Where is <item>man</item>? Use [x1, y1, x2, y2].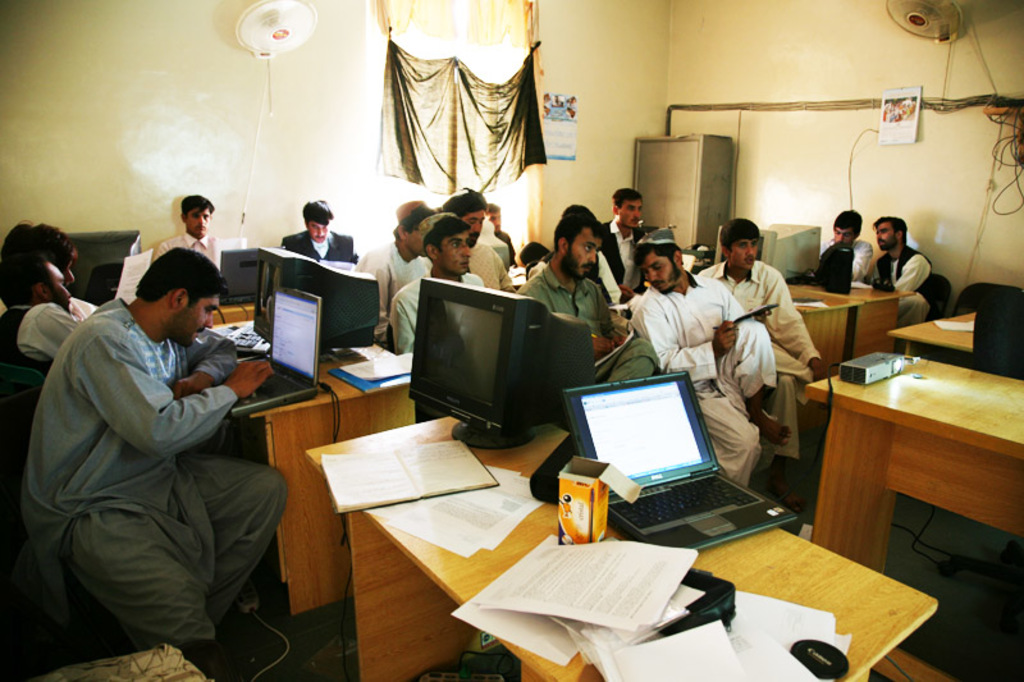
[152, 192, 228, 270].
